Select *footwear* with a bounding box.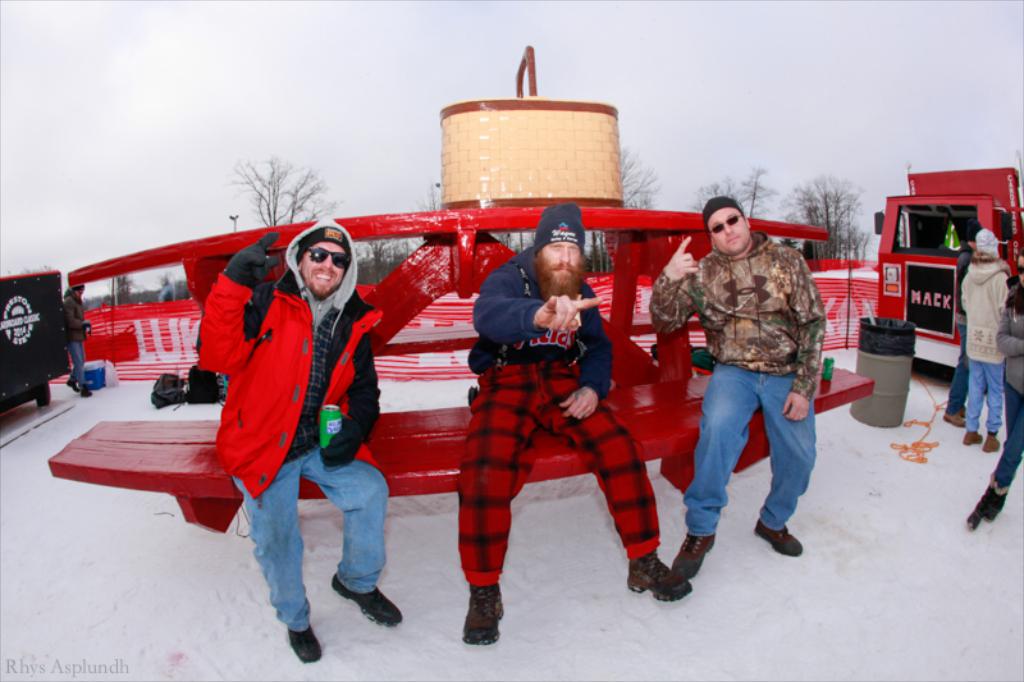
(x1=330, y1=573, x2=403, y2=627).
